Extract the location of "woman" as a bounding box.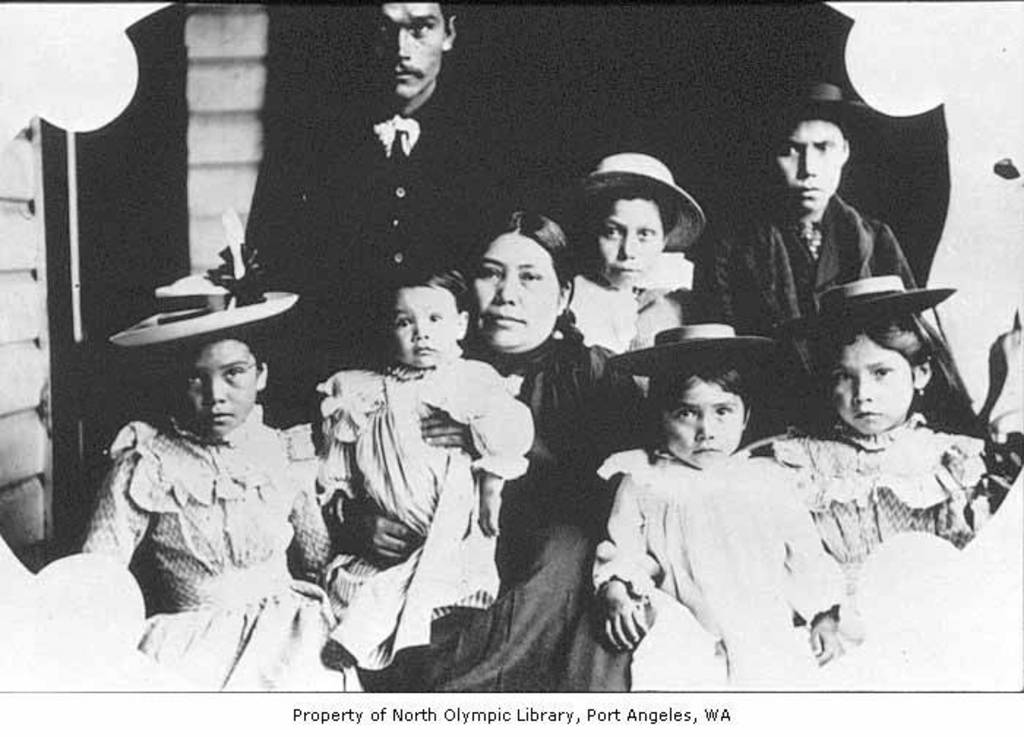
{"x1": 73, "y1": 281, "x2": 335, "y2": 662}.
